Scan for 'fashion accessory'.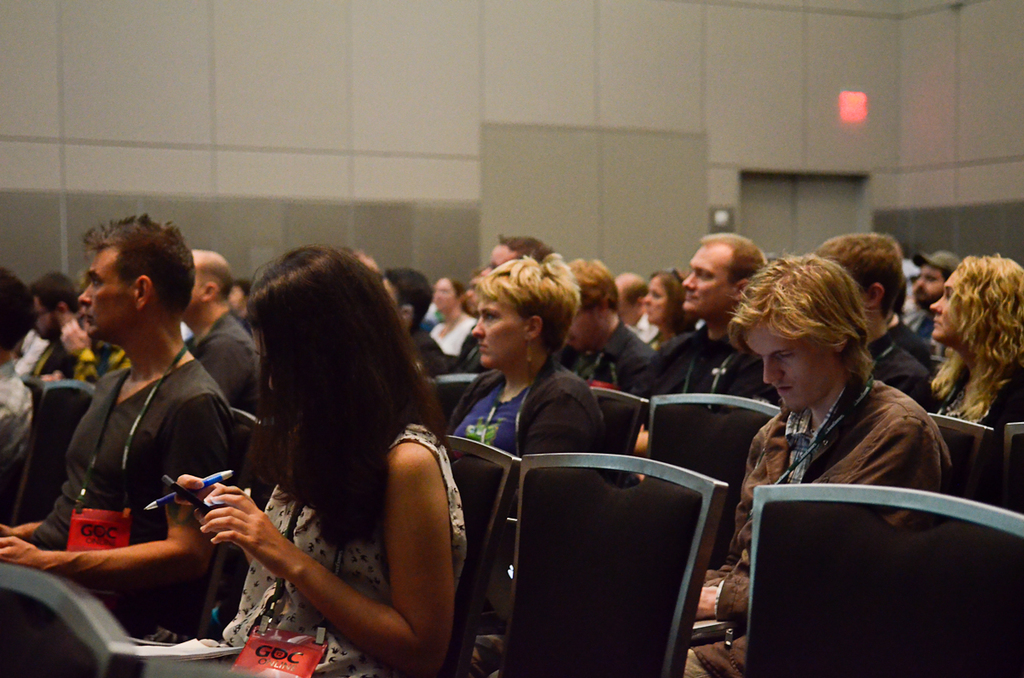
Scan result: Rect(683, 355, 733, 392).
